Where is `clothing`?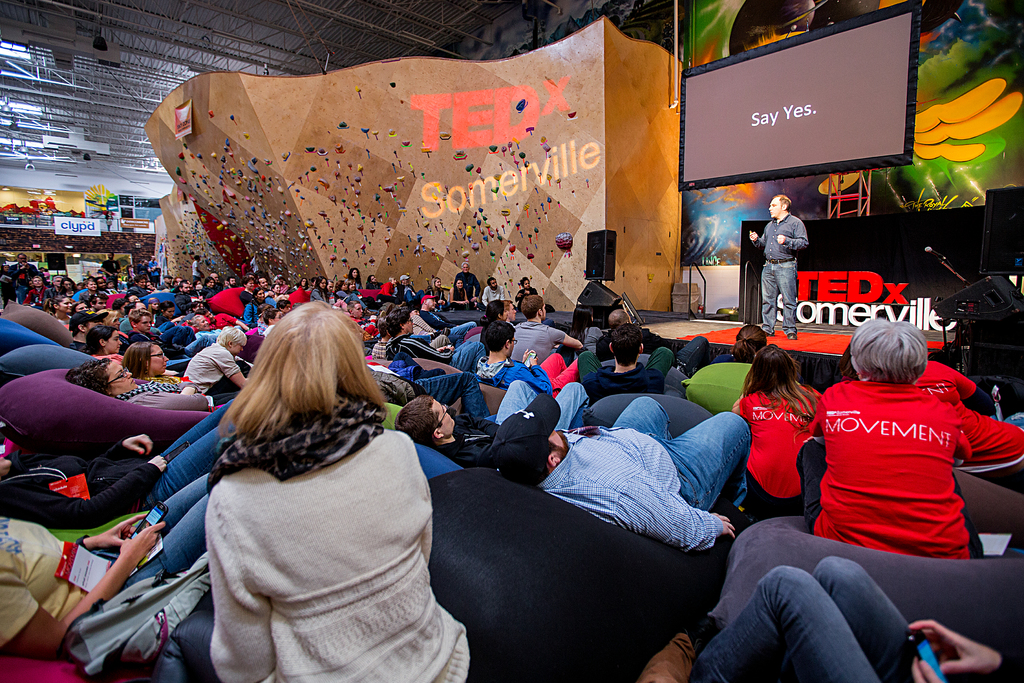
(755,205,809,330).
